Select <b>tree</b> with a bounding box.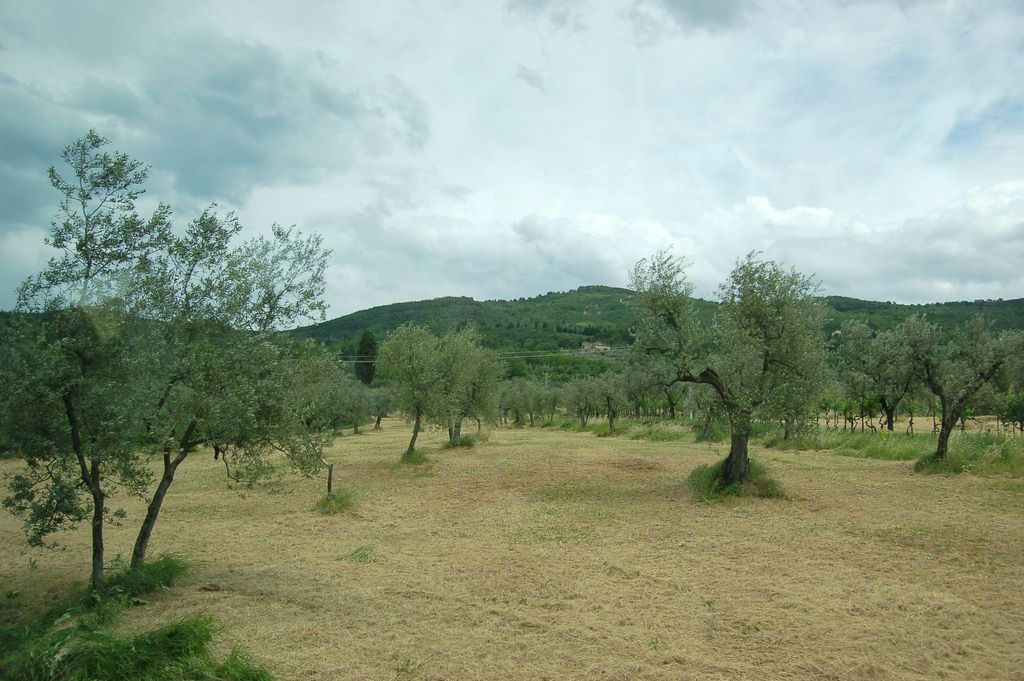
bbox(378, 319, 496, 450).
